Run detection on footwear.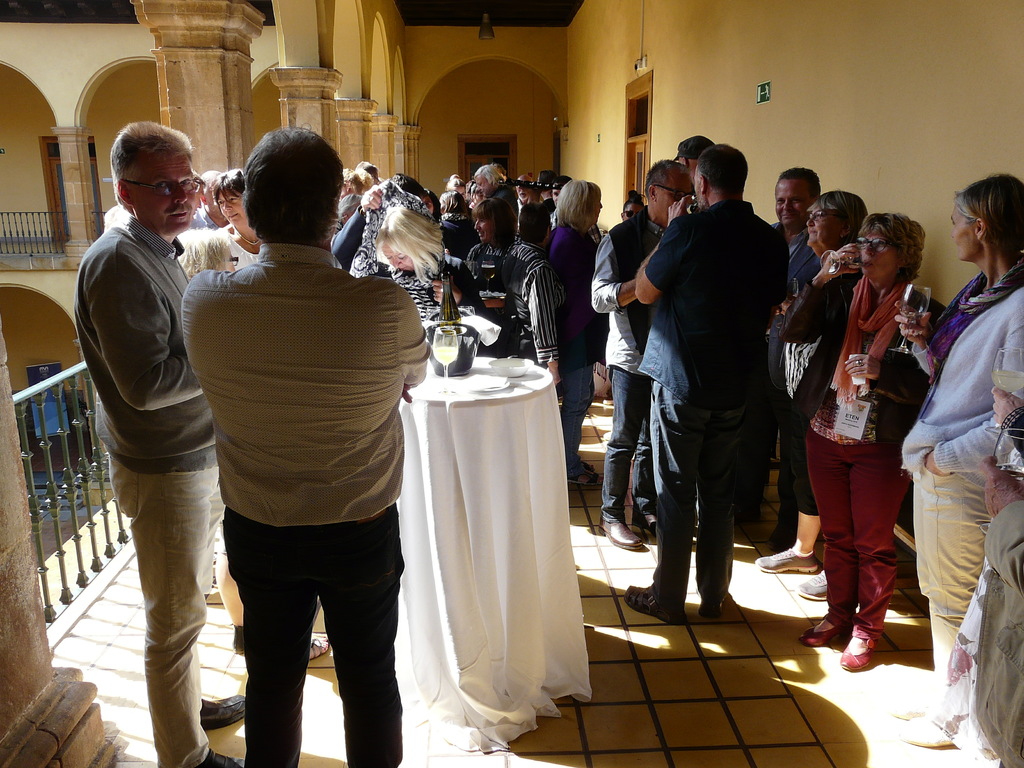
Result: left=886, top=696, right=923, bottom=712.
